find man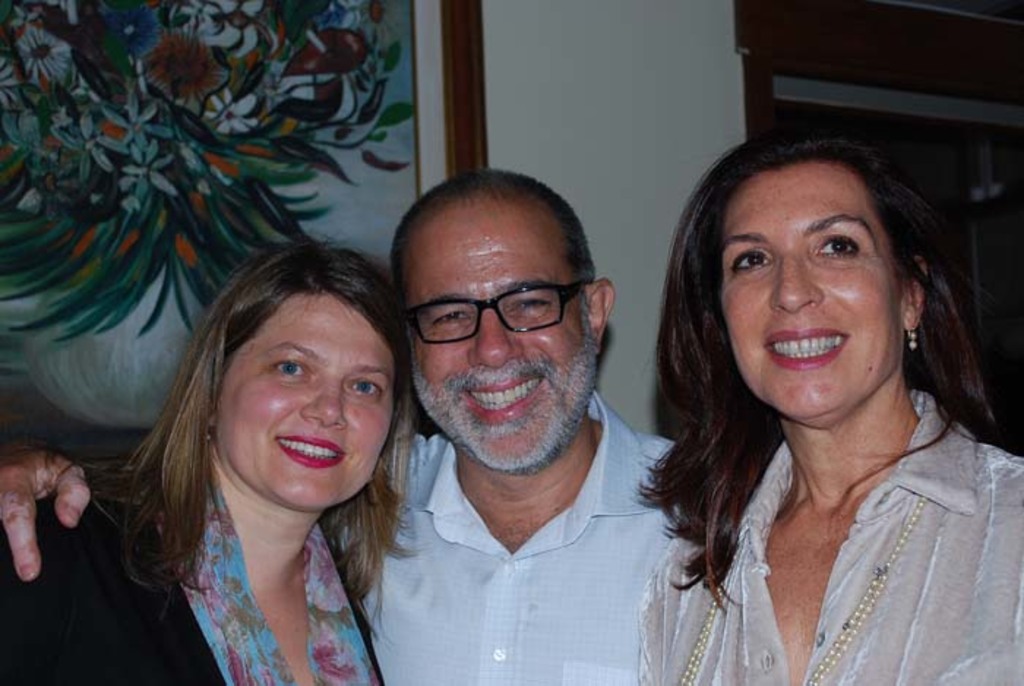
(left=0, top=176, right=686, bottom=685)
